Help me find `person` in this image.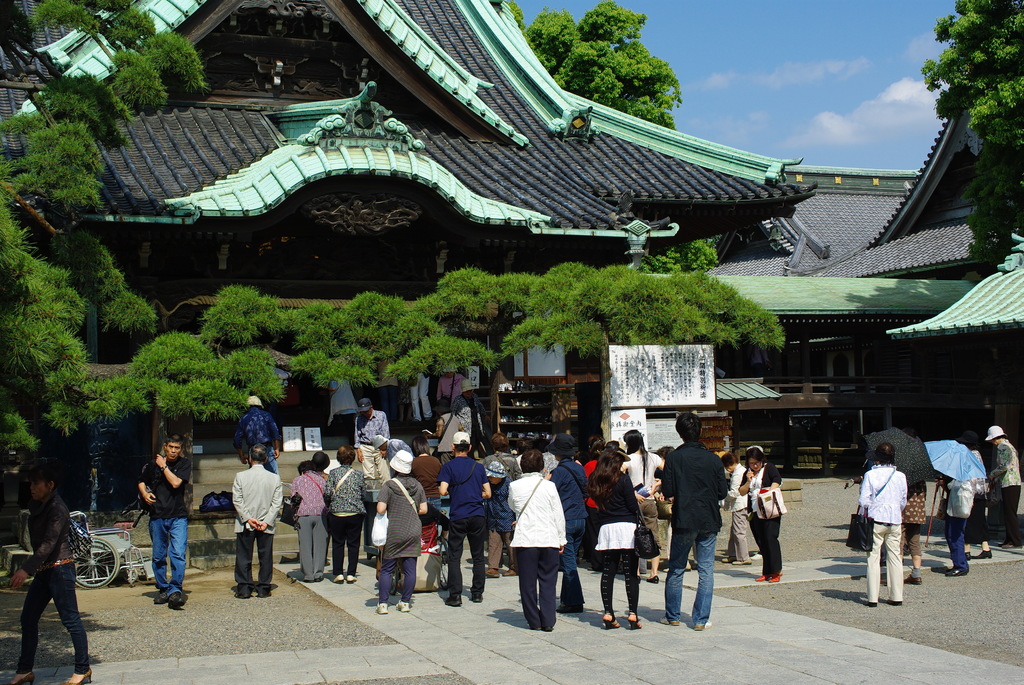
Found it: [left=551, top=445, right=591, bottom=611].
